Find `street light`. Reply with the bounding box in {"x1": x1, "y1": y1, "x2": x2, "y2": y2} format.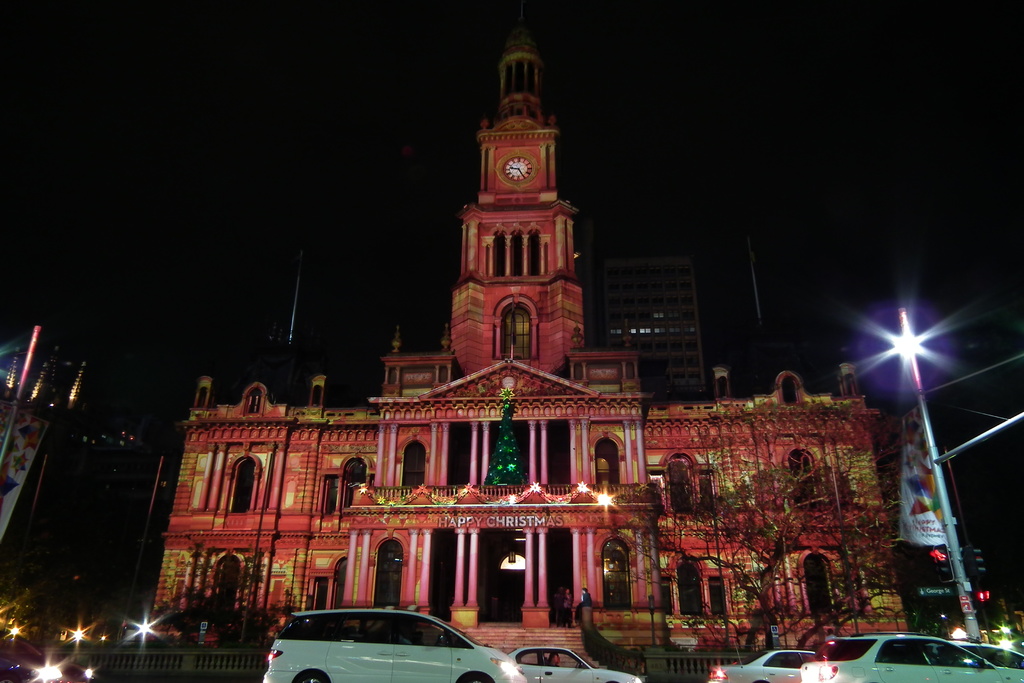
{"x1": 891, "y1": 304, "x2": 977, "y2": 651}.
